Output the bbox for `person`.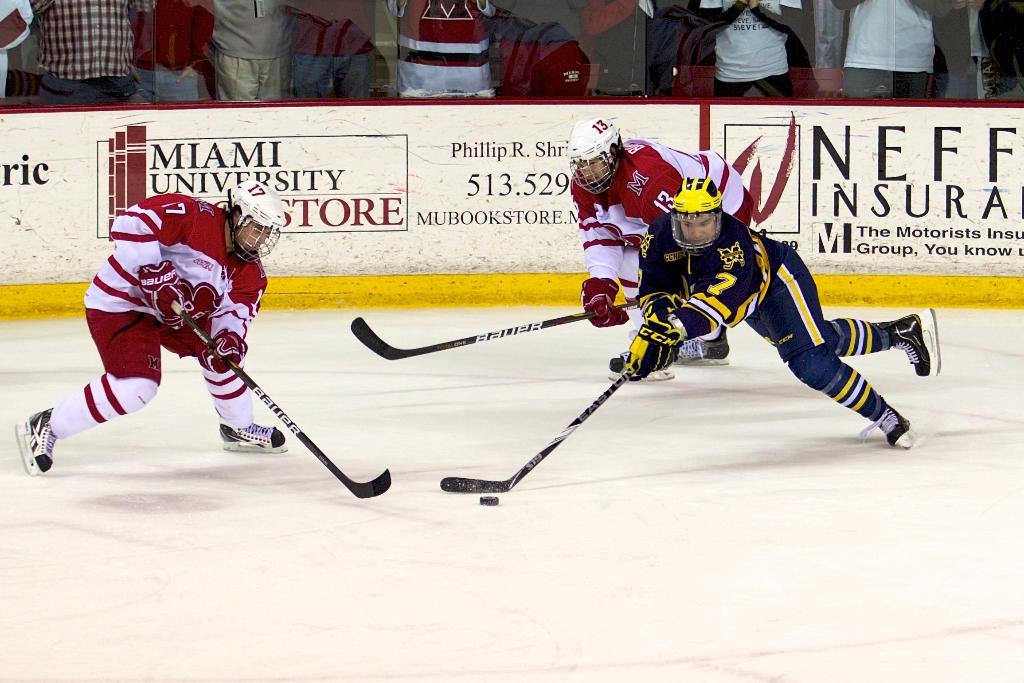
13 179 287 476.
